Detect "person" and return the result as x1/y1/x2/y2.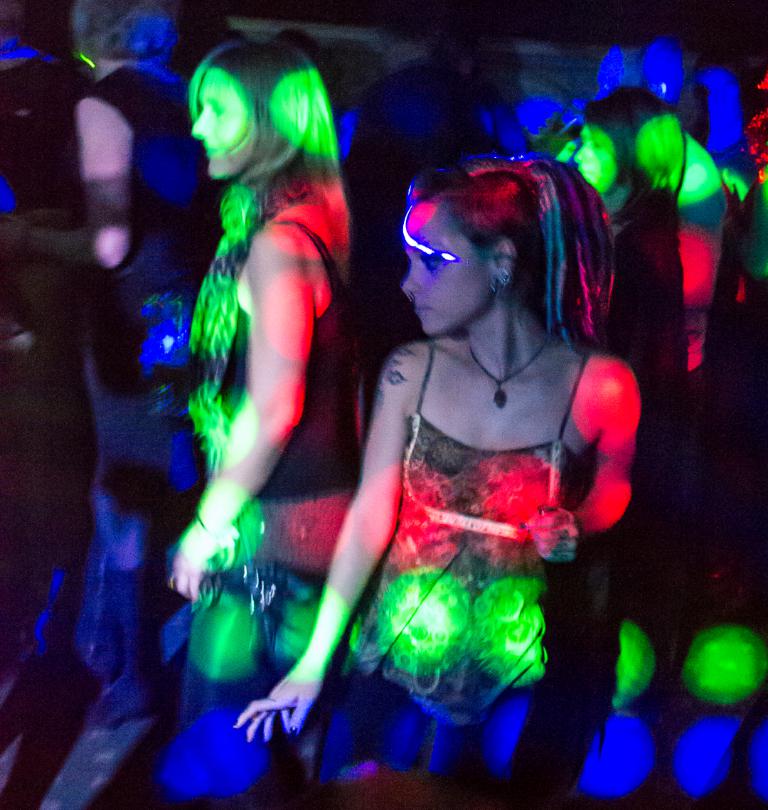
523/80/710/809.
